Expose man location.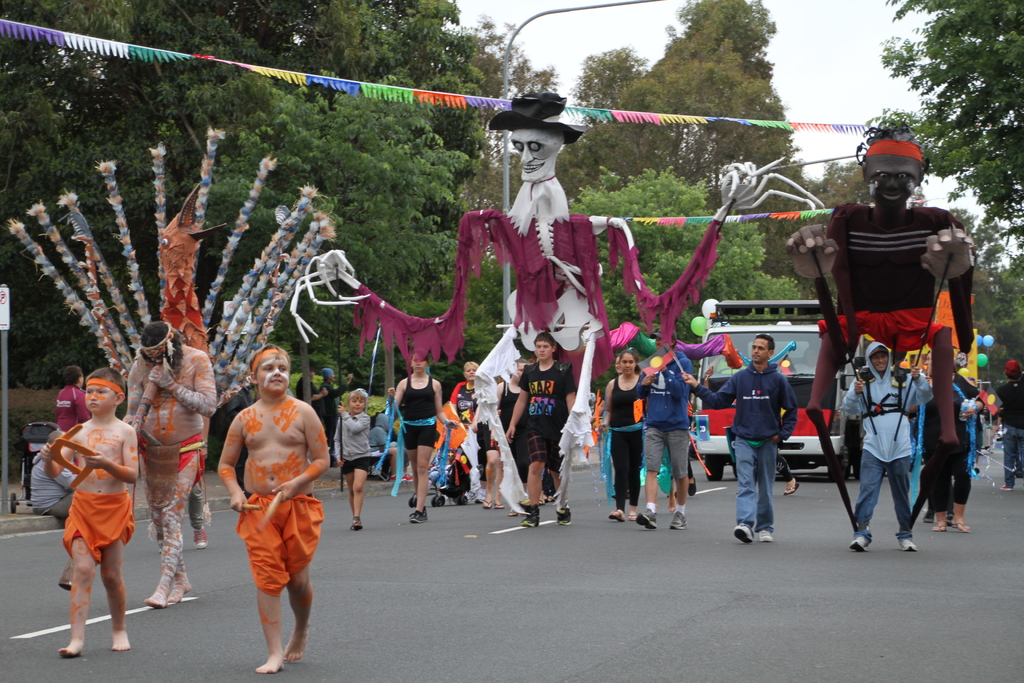
Exposed at [29,424,79,520].
